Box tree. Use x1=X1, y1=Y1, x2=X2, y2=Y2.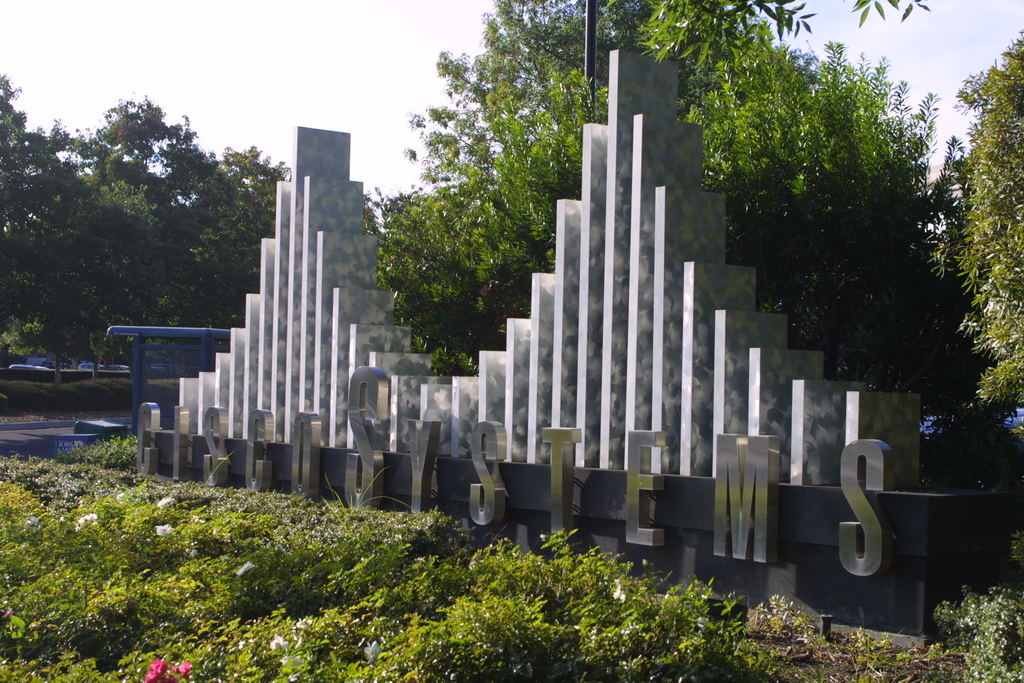
x1=639, y1=0, x2=943, y2=64.
